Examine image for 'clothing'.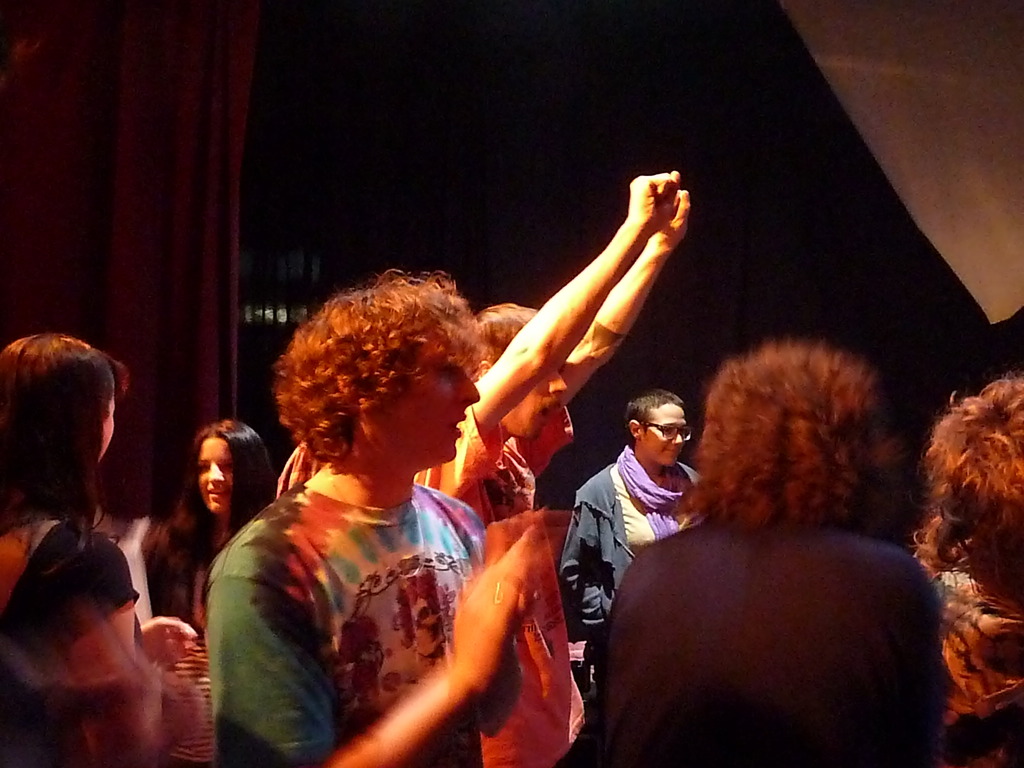
Examination result: pyautogui.locateOnScreen(573, 518, 949, 767).
